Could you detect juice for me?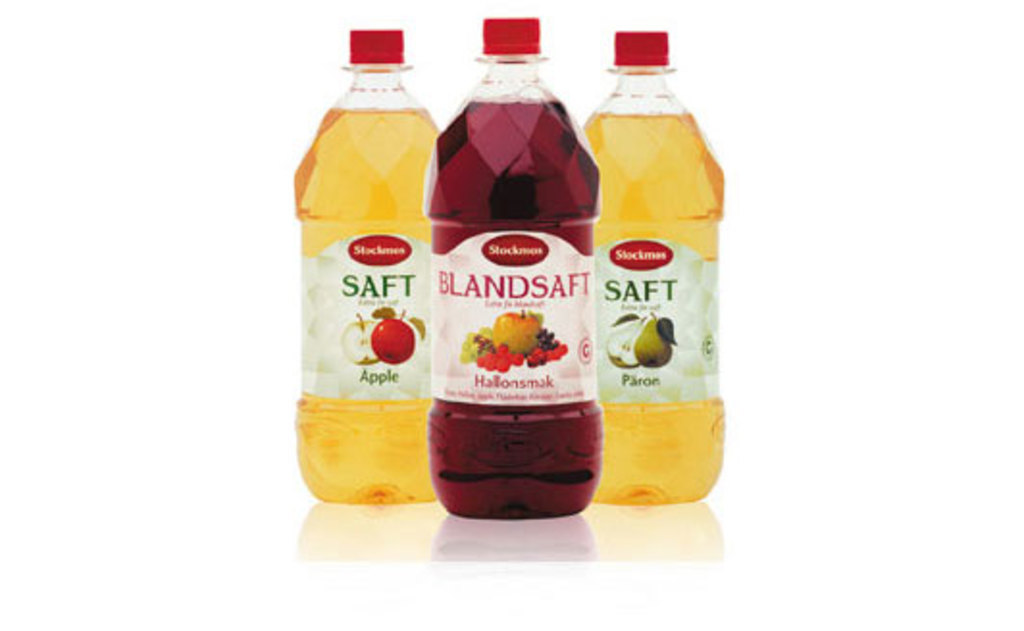
Detection result: bbox=[577, 69, 728, 516].
